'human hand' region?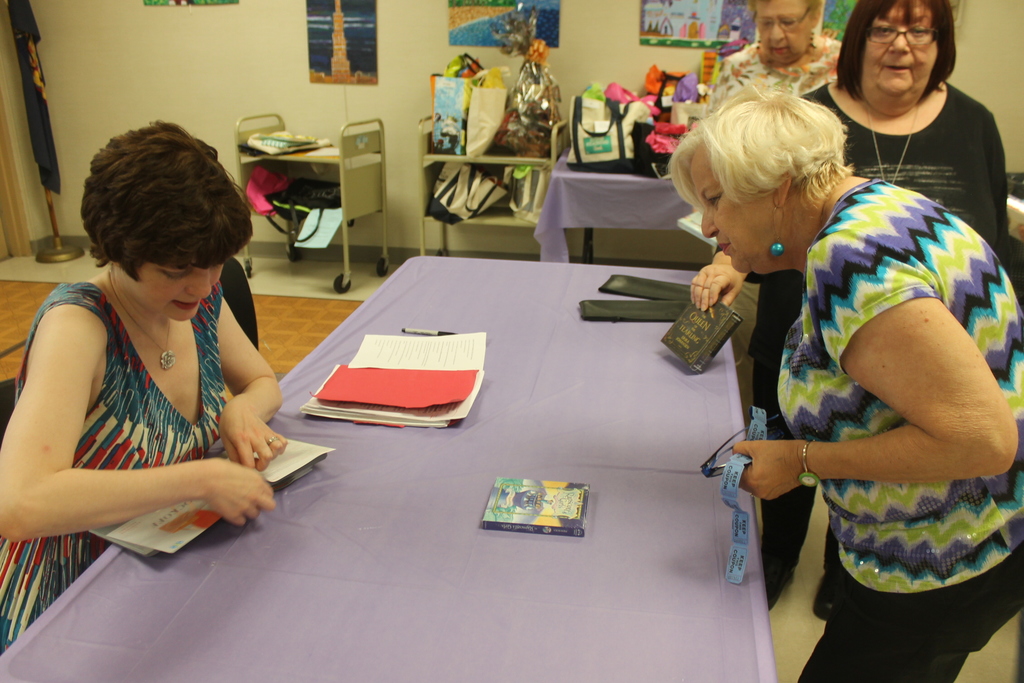
(198, 457, 276, 526)
